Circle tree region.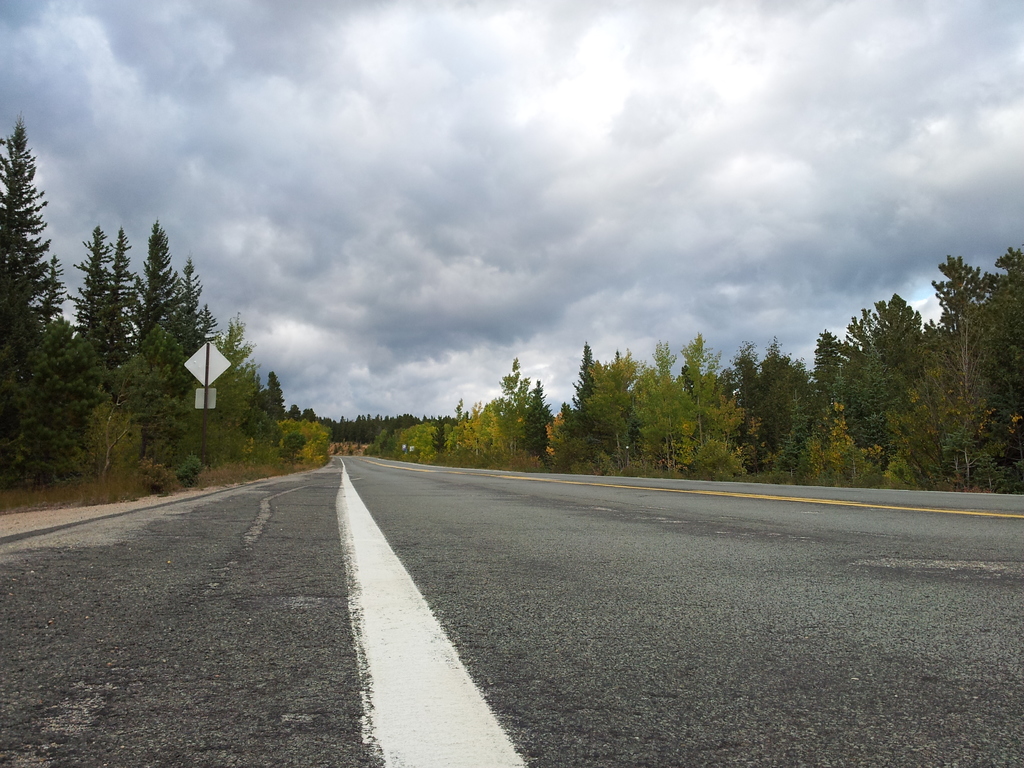
Region: region(815, 266, 974, 485).
